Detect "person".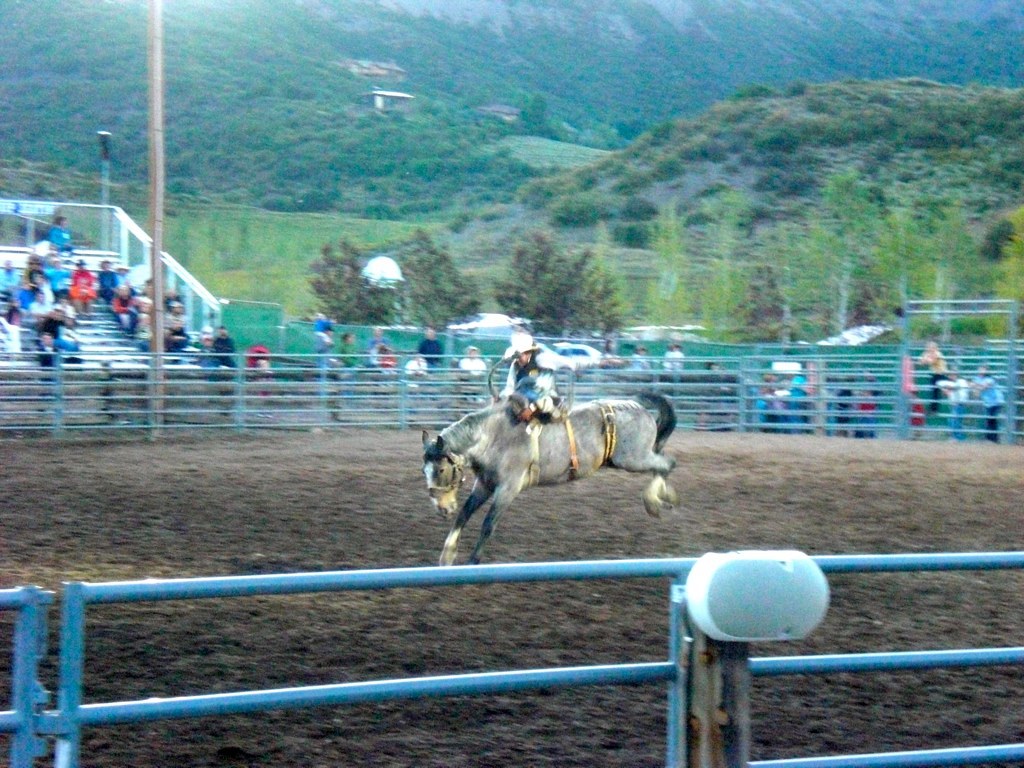
Detected at locate(977, 365, 1006, 445).
